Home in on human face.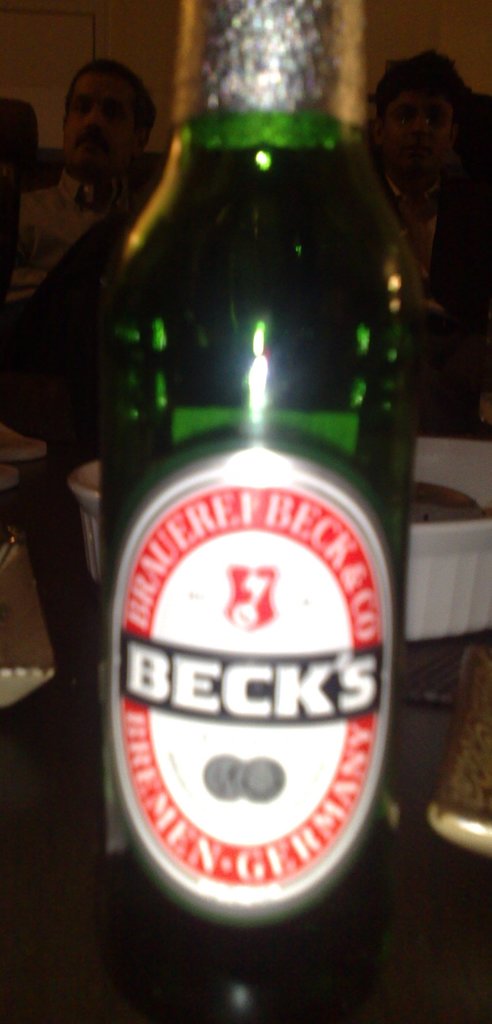
Homed in at [left=63, top=72, right=135, bottom=175].
